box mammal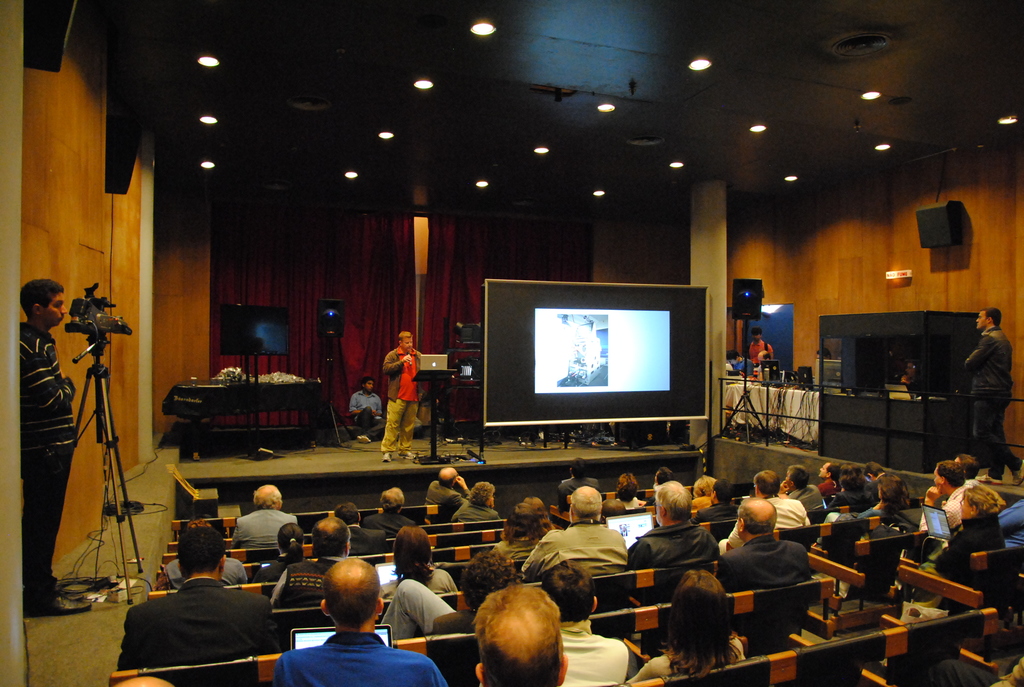
<bbox>690, 471, 717, 516</bbox>
